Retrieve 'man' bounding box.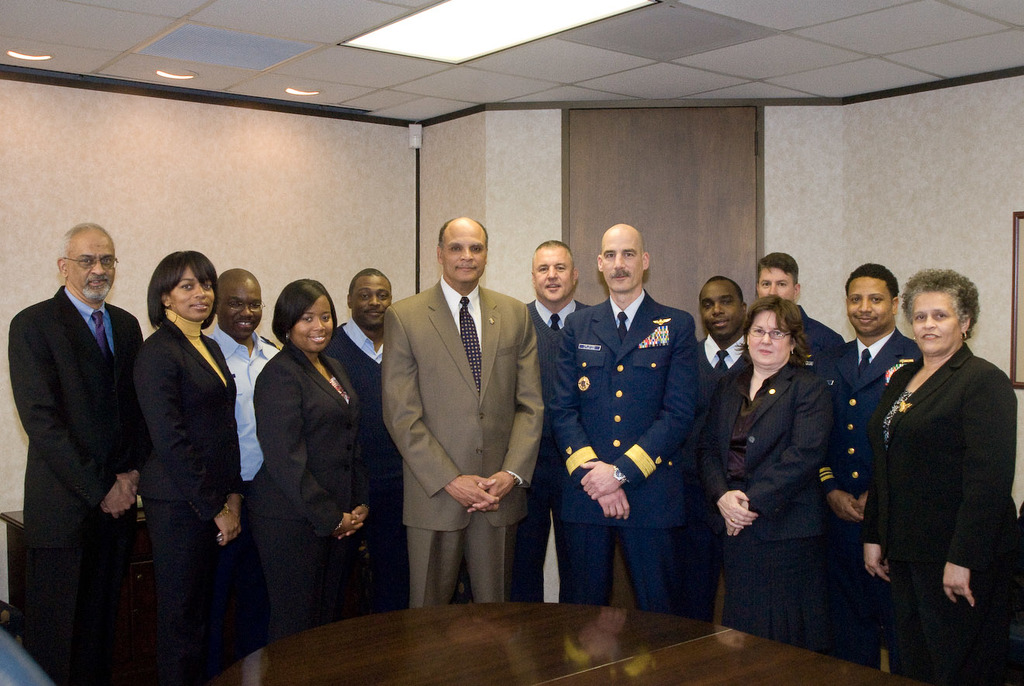
Bounding box: [8,166,152,685].
